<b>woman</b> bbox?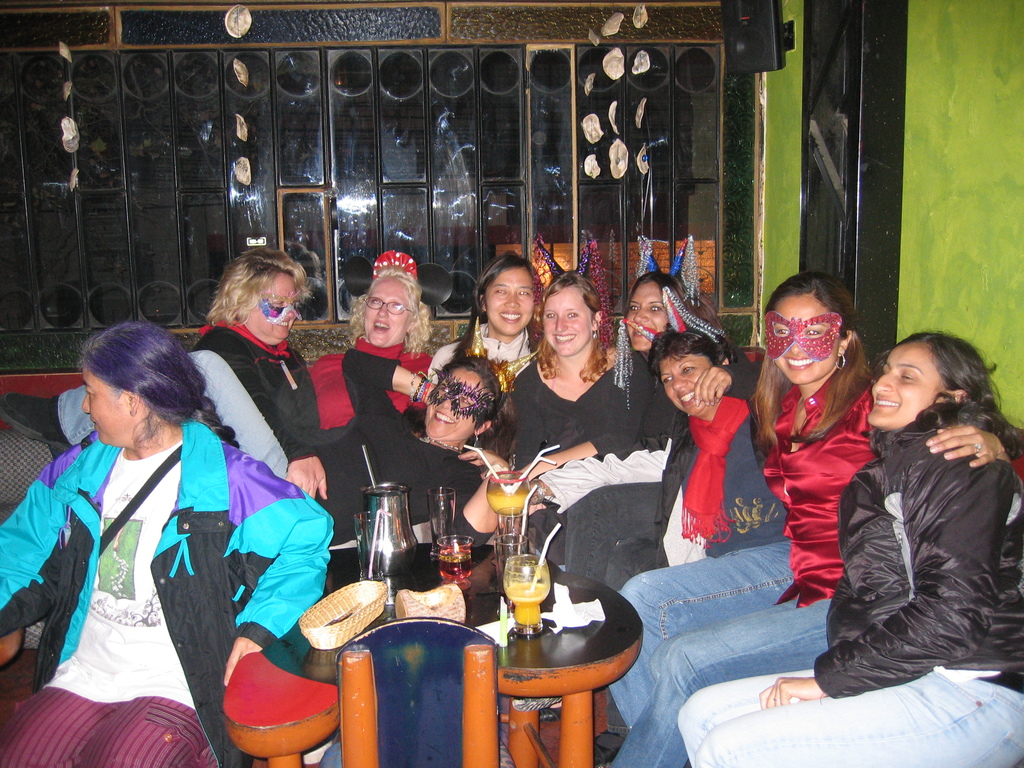
[561,230,764,597]
